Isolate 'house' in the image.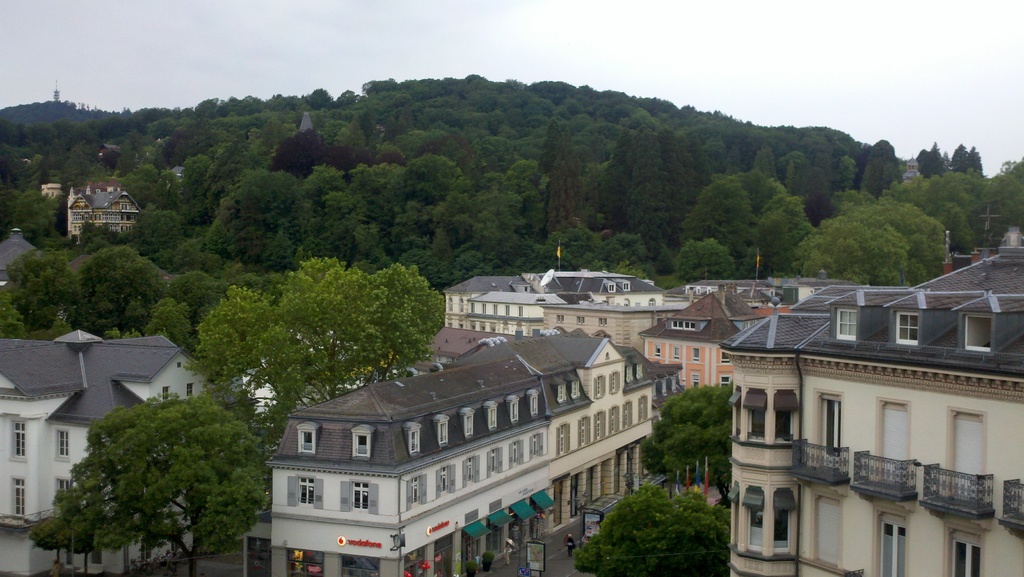
Isolated region: bbox=[717, 223, 1023, 576].
